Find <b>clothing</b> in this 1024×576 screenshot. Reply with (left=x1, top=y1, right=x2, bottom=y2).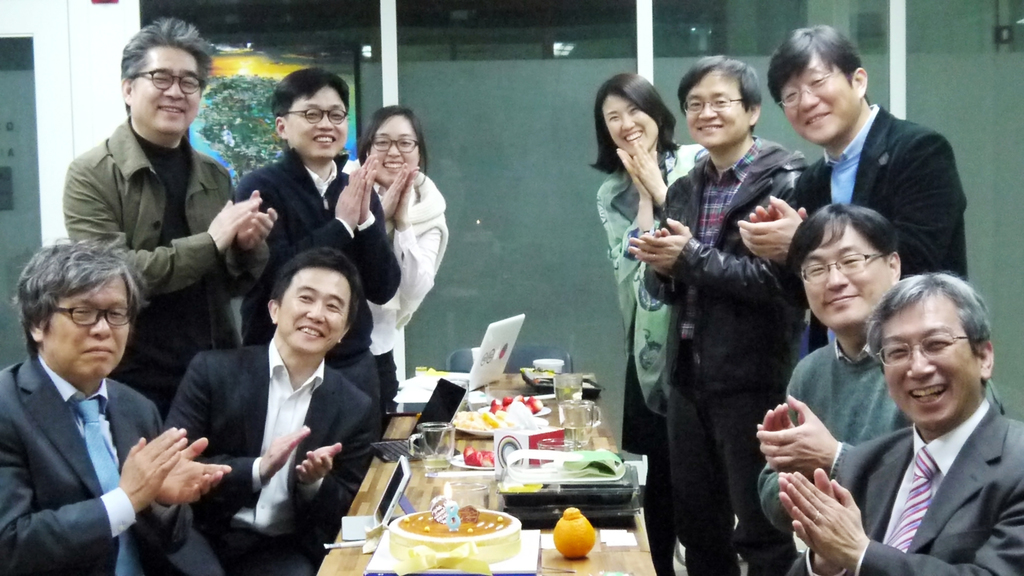
(left=60, top=118, right=268, bottom=419).
